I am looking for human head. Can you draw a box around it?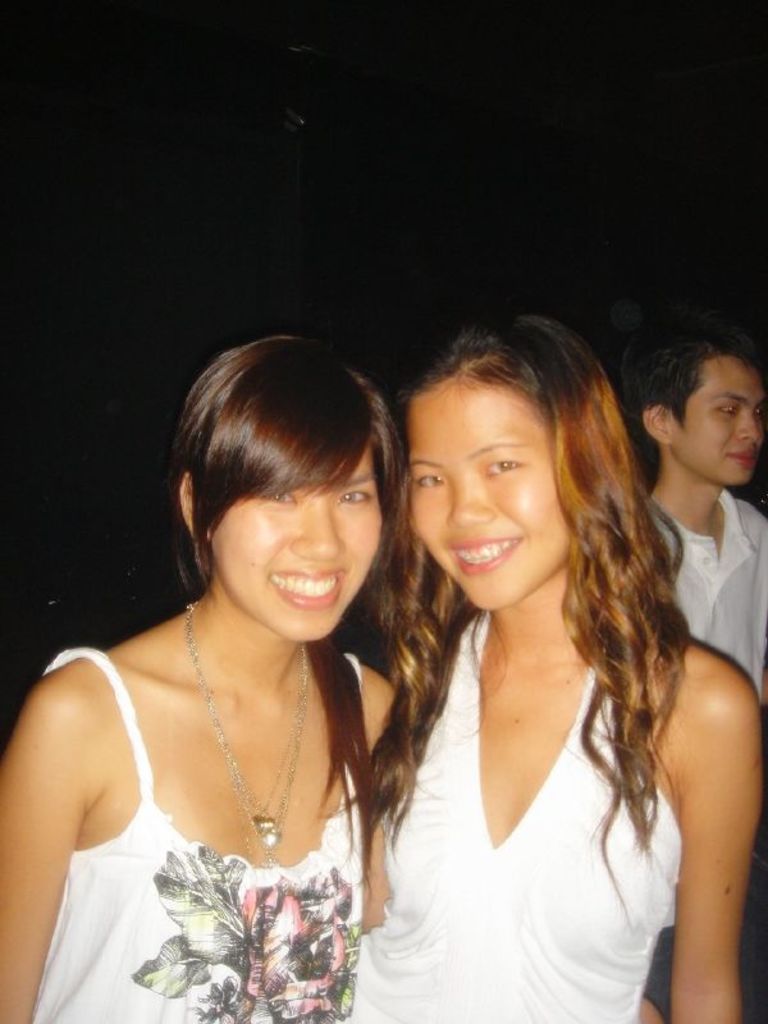
Sure, the bounding box is [x1=394, y1=317, x2=658, y2=613].
